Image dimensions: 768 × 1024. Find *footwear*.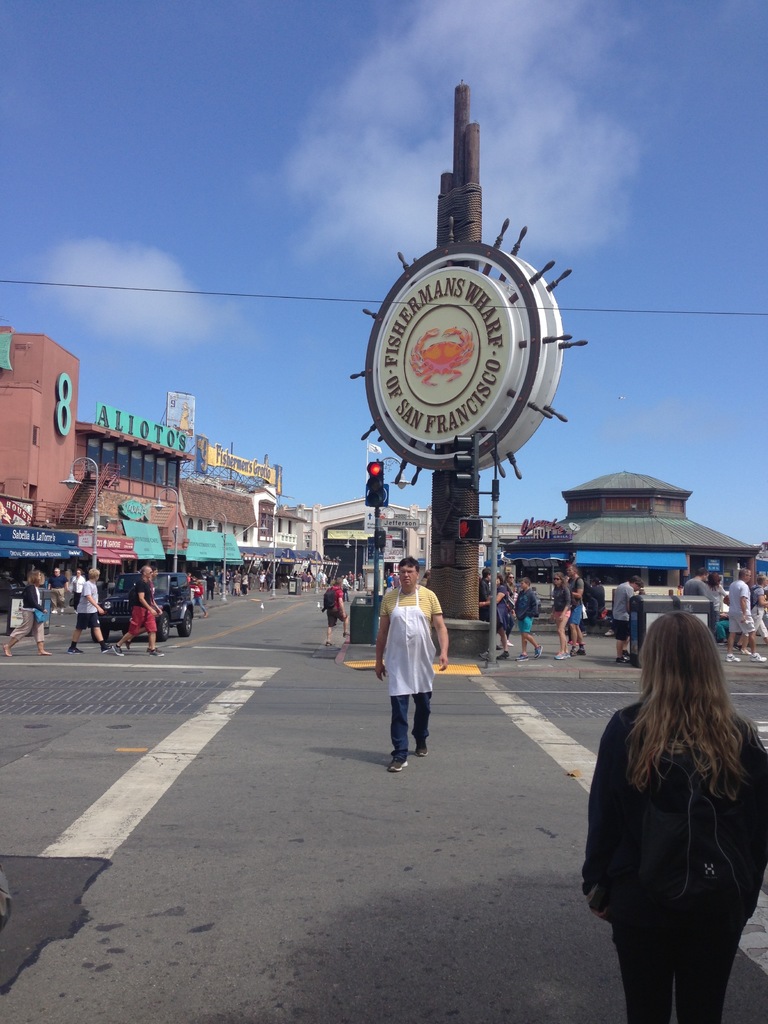
(left=726, top=655, right=739, bottom=662).
